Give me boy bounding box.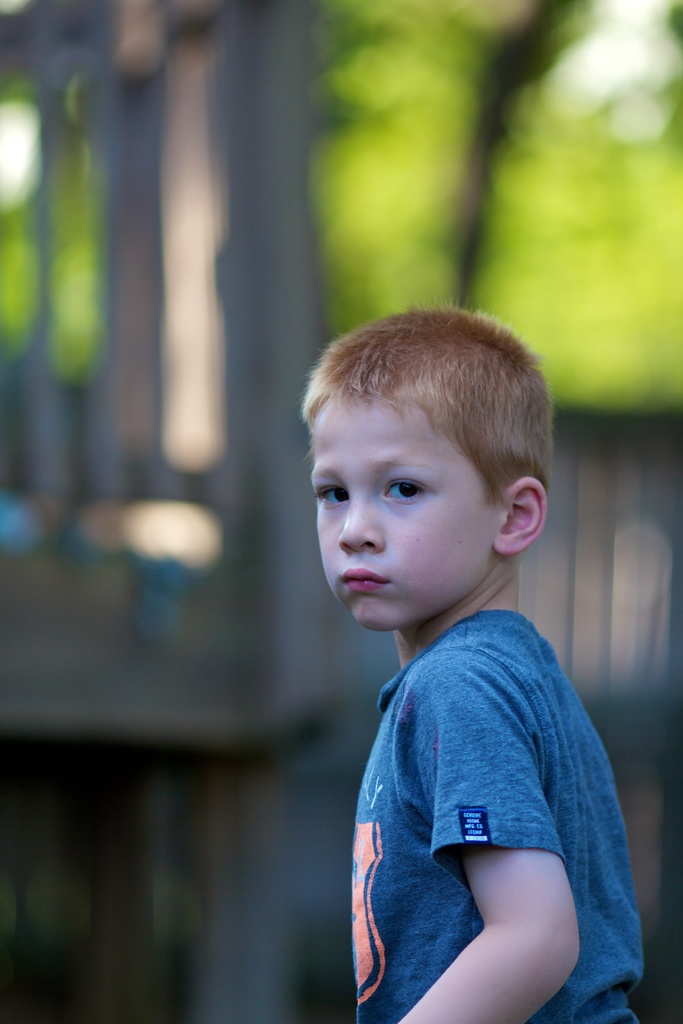
BBox(309, 298, 636, 993).
